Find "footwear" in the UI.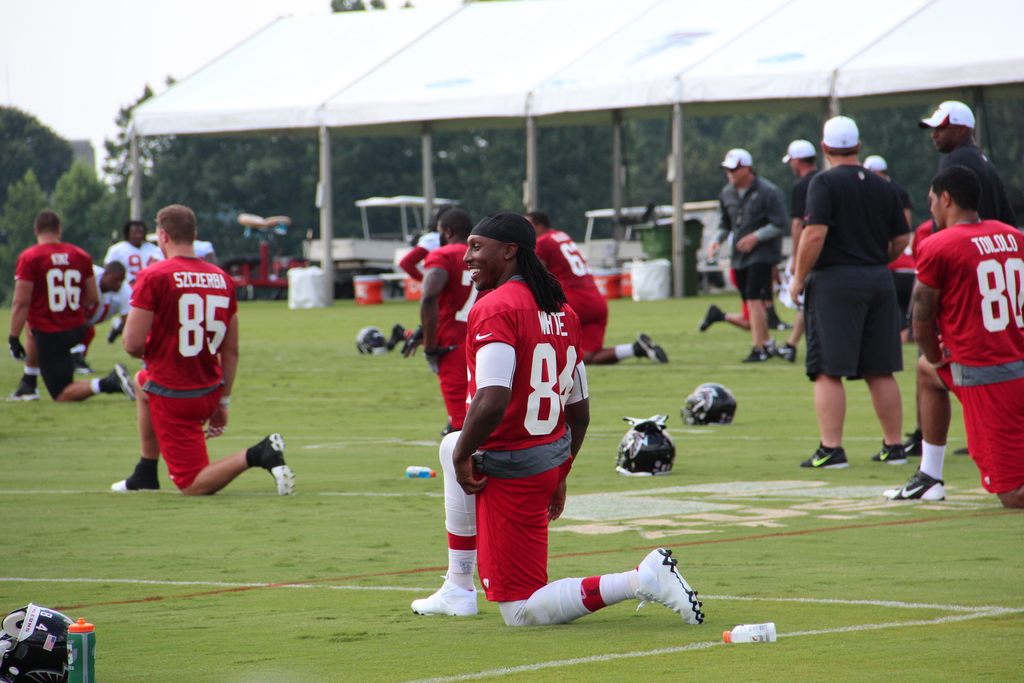
UI element at [left=633, top=332, right=668, bottom=363].
